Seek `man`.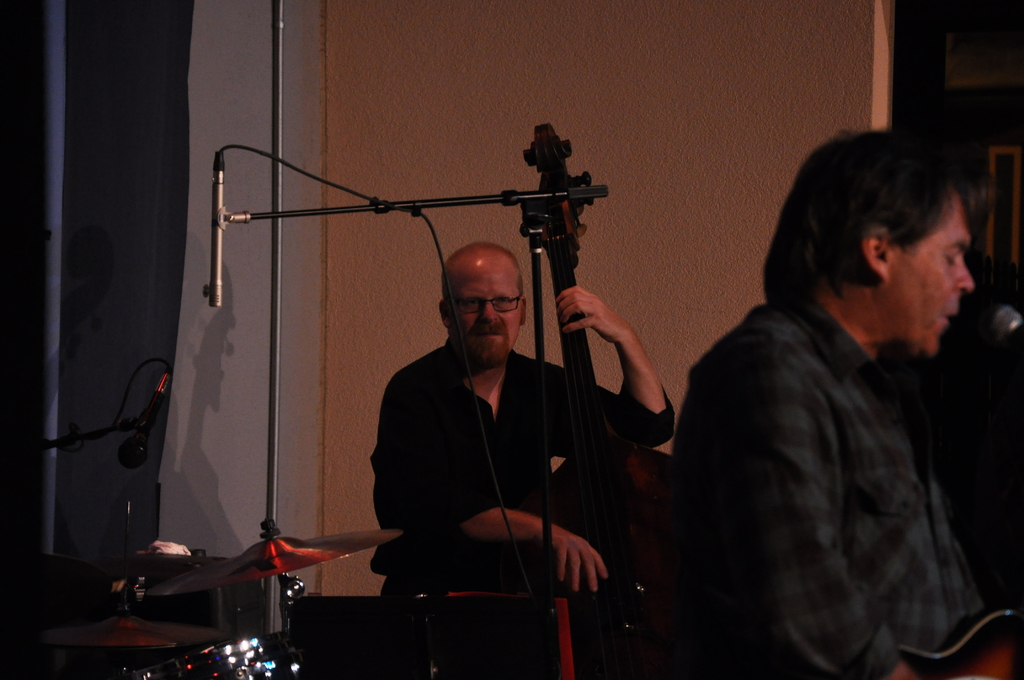
370 239 687 679.
